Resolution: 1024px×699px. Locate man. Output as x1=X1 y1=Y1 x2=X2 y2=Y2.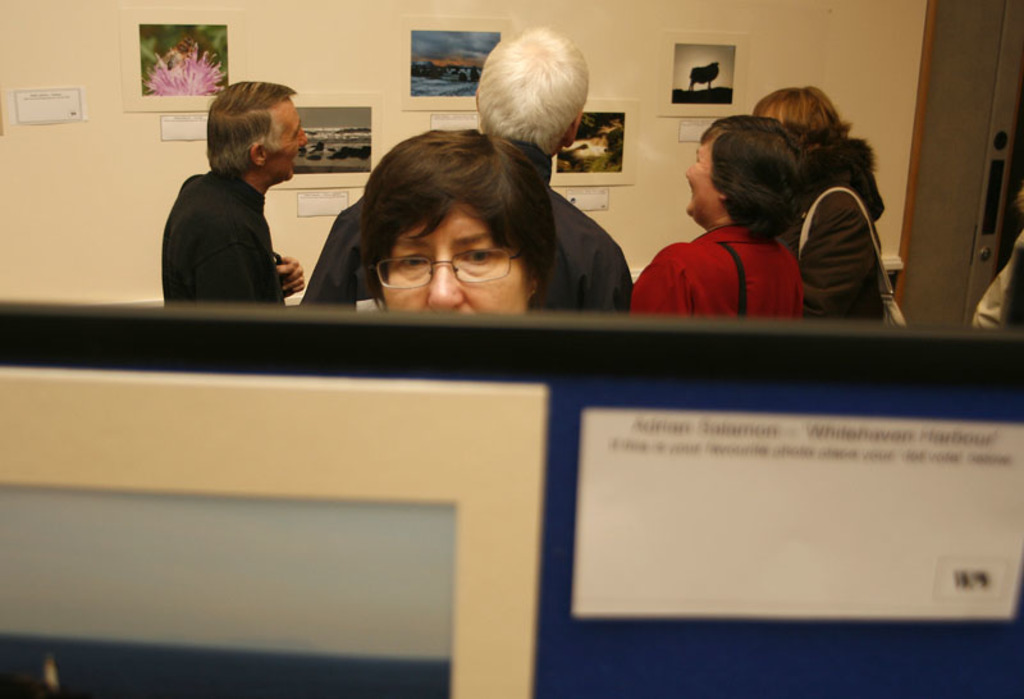
x1=296 y1=20 x2=636 y2=324.
